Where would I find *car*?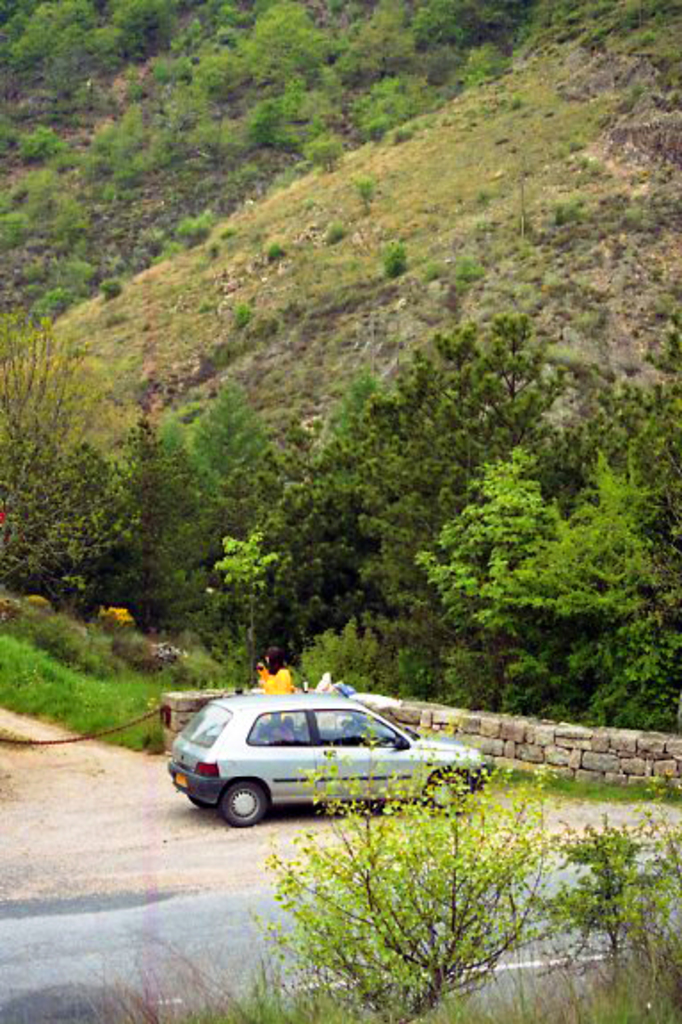
At (166, 693, 484, 832).
